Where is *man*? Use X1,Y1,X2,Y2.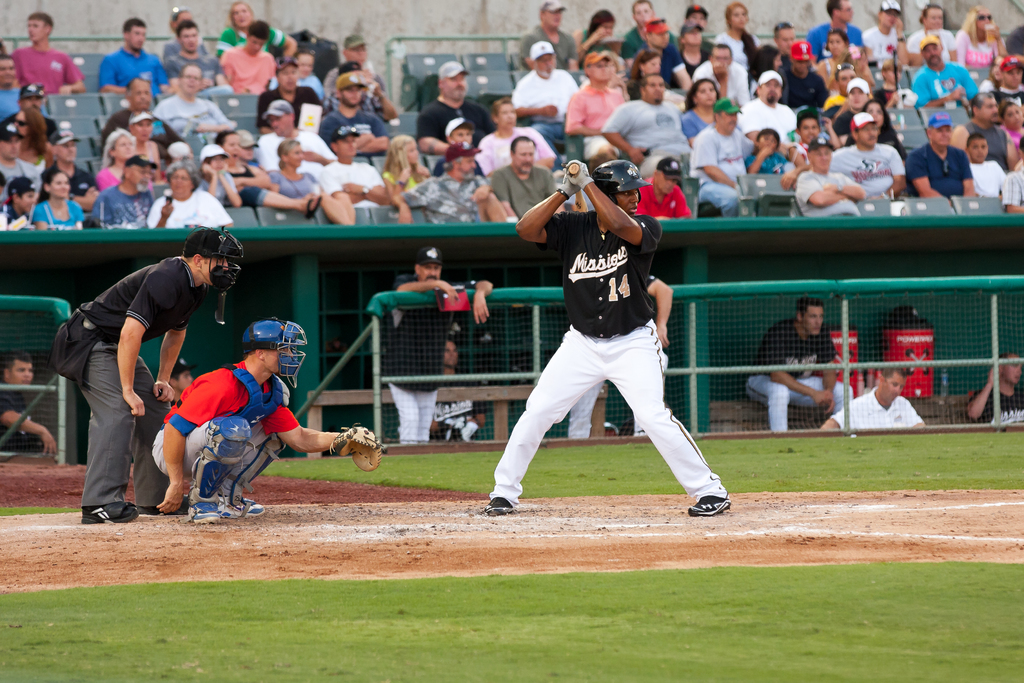
781,112,906,198.
